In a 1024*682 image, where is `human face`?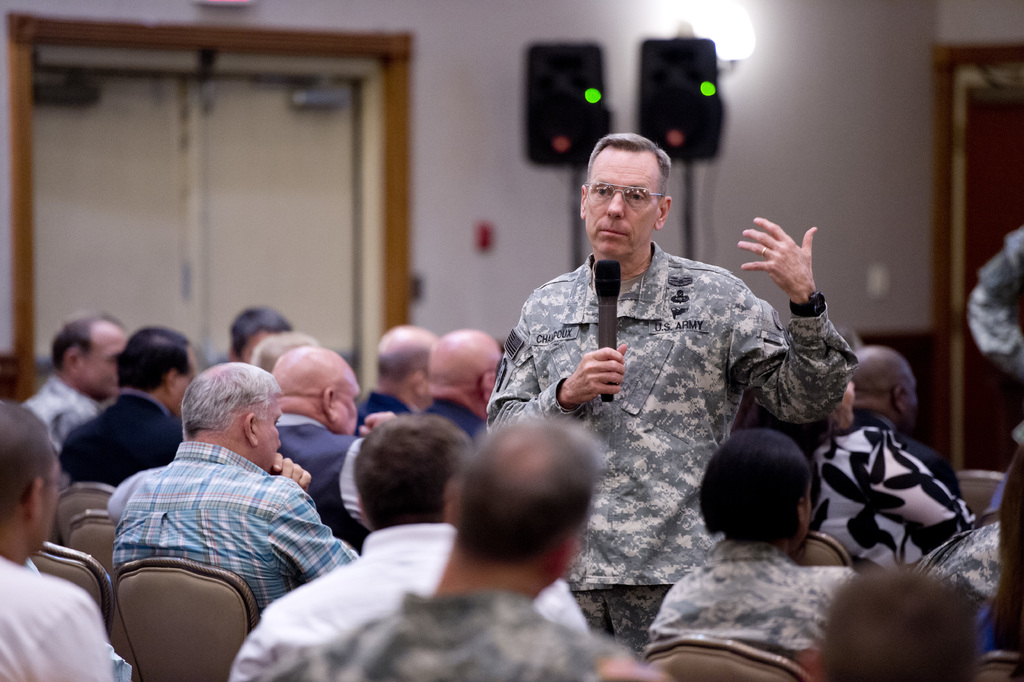
region(339, 375, 362, 435).
